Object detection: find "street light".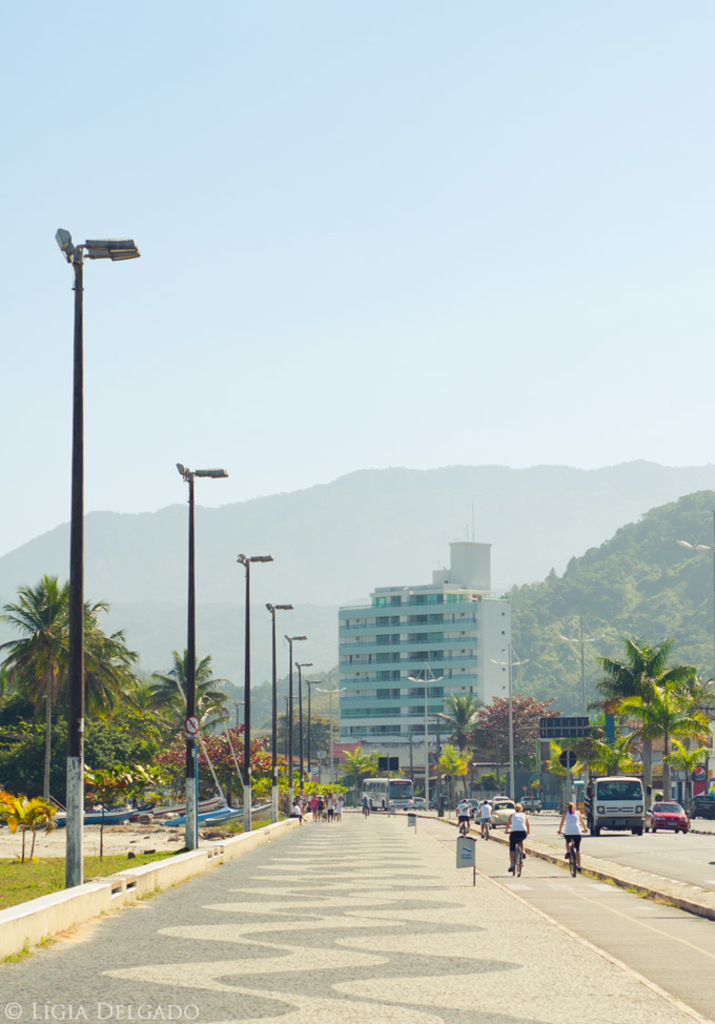
box=[229, 546, 274, 844].
